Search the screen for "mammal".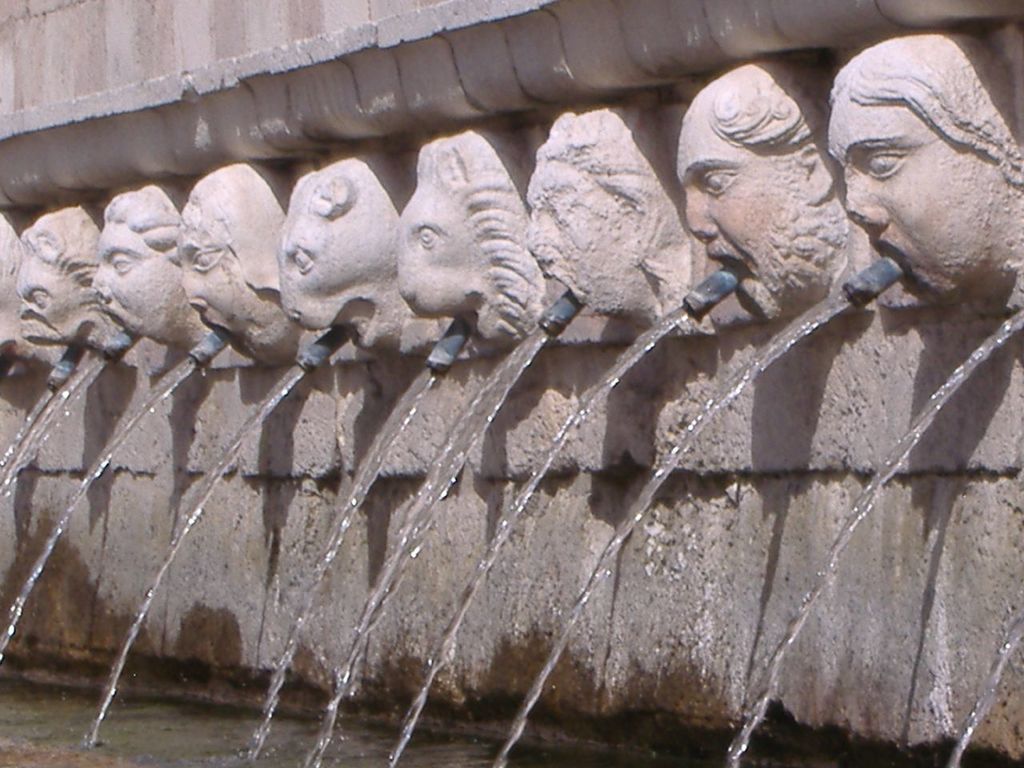
Found at locate(18, 188, 107, 356).
